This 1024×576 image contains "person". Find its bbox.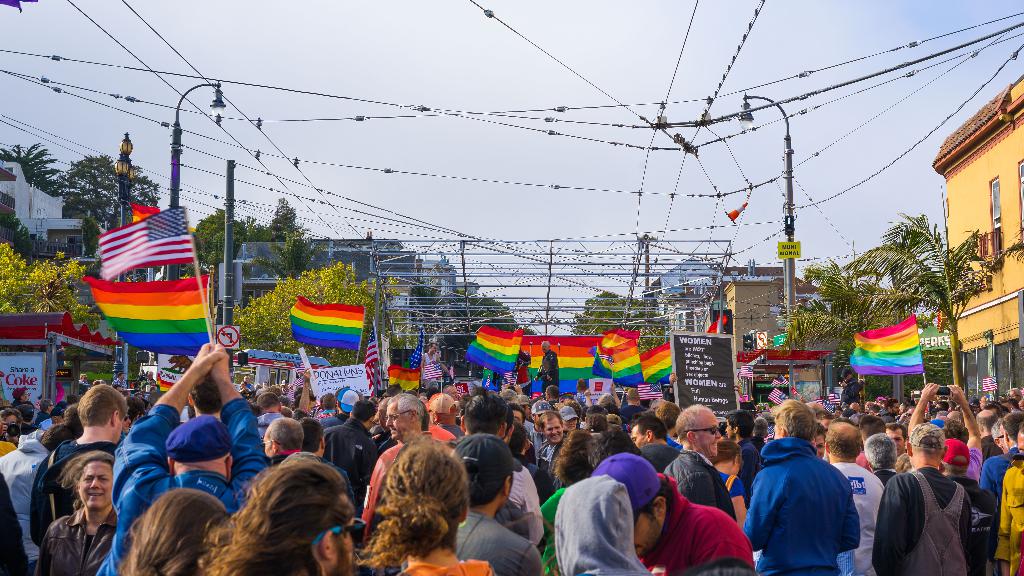
box=[204, 458, 374, 575].
